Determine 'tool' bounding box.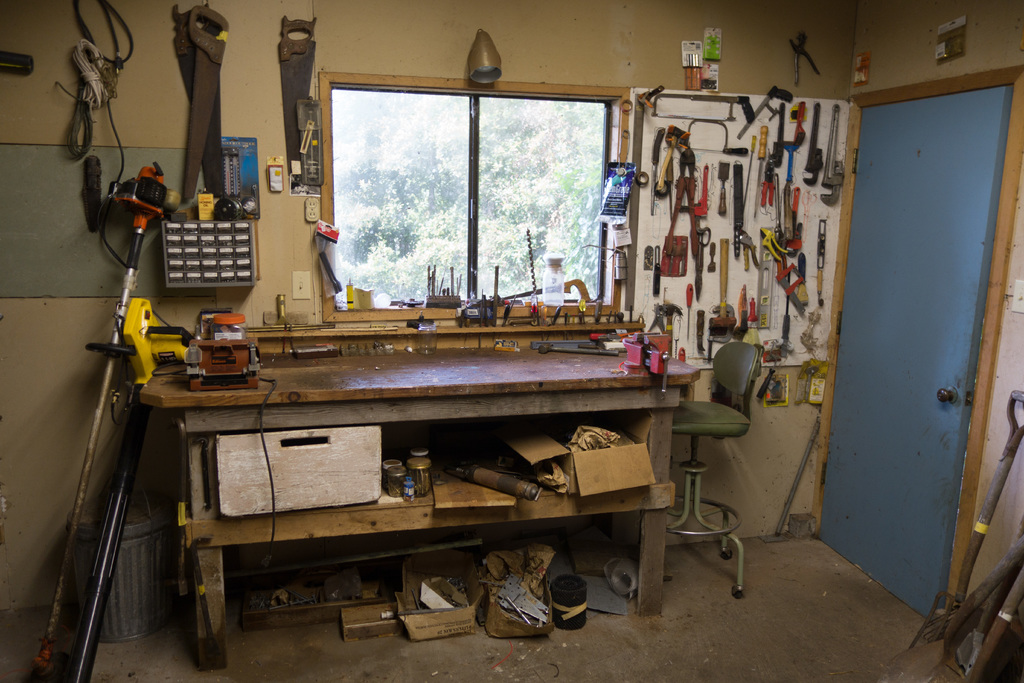
Determined: detection(782, 33, 818, 83).
